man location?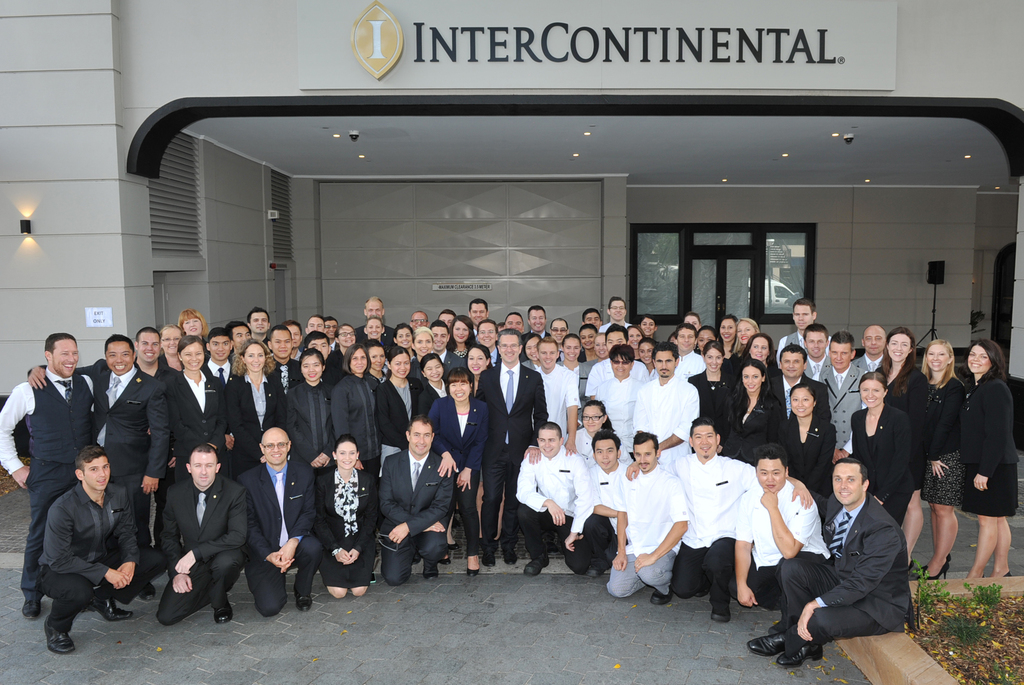
152, 444, 251, 626
